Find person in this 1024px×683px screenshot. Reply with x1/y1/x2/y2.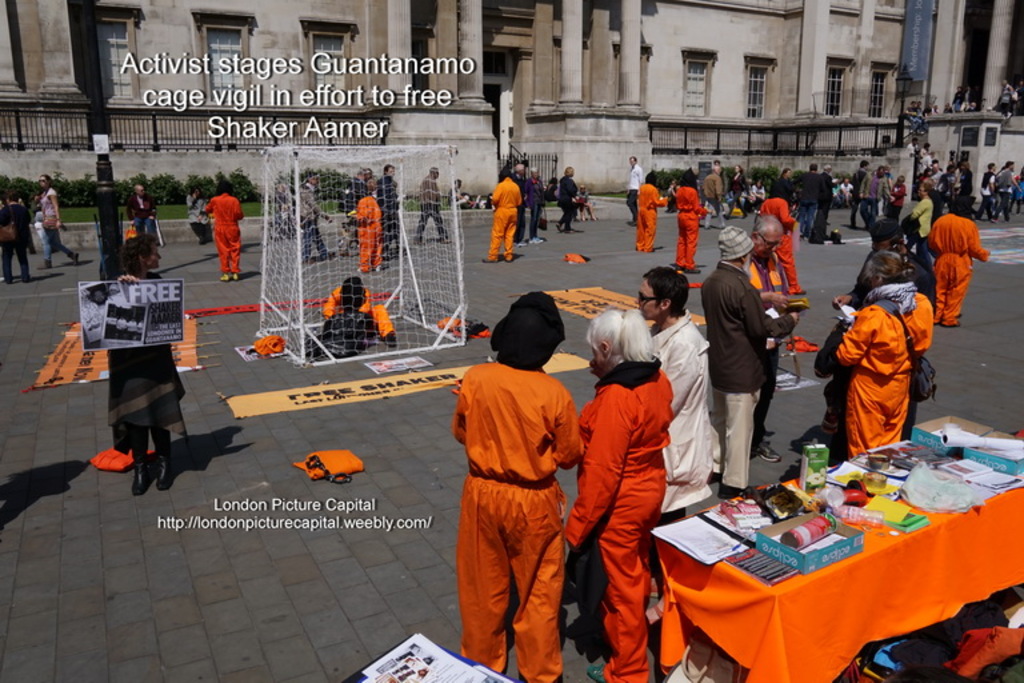
577/184/599/227.
